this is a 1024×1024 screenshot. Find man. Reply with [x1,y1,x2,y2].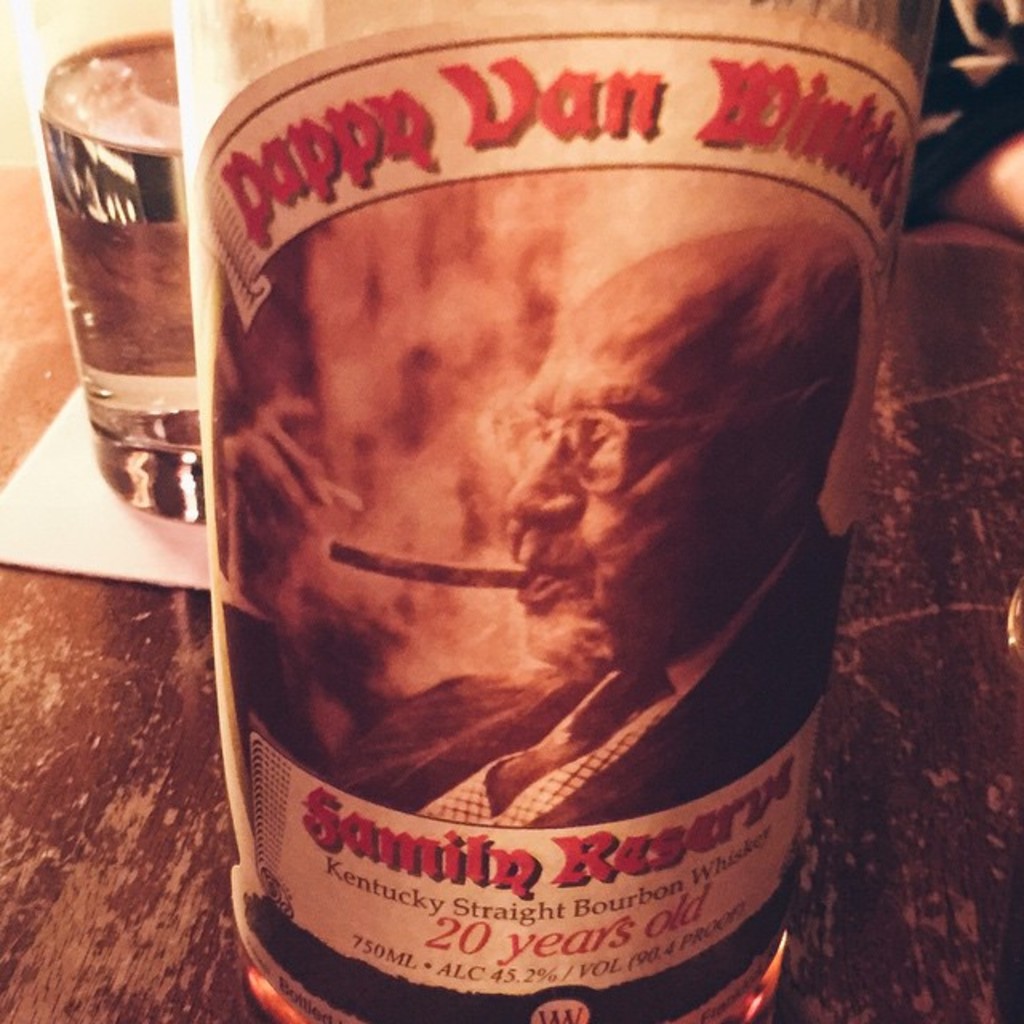
[318,224,853,827].
